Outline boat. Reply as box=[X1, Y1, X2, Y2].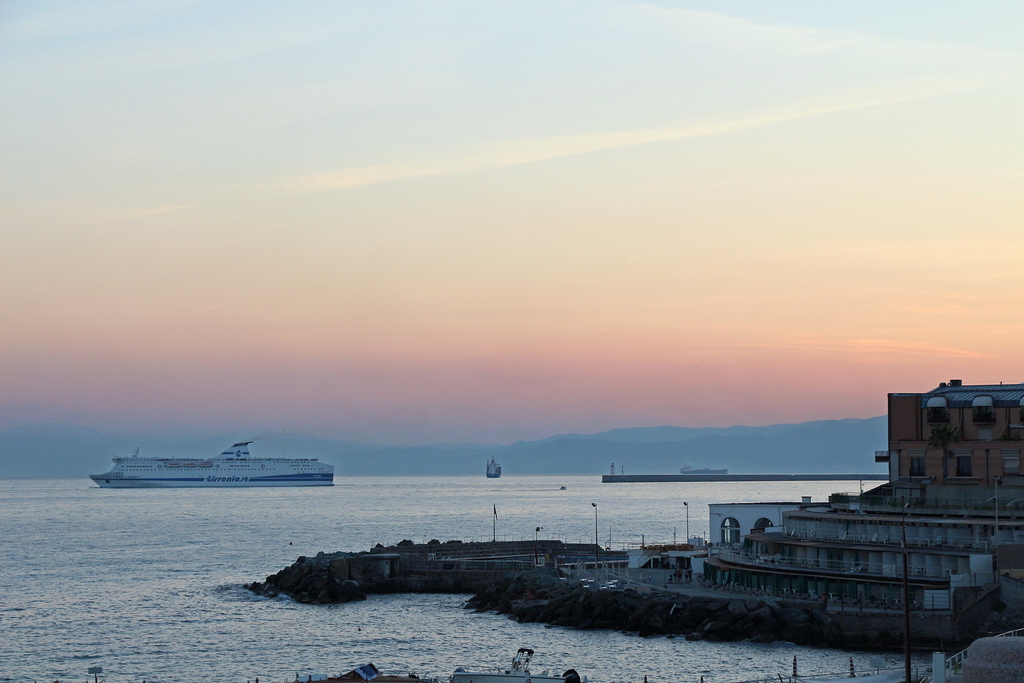
box=[87, 437, 335, 488].
